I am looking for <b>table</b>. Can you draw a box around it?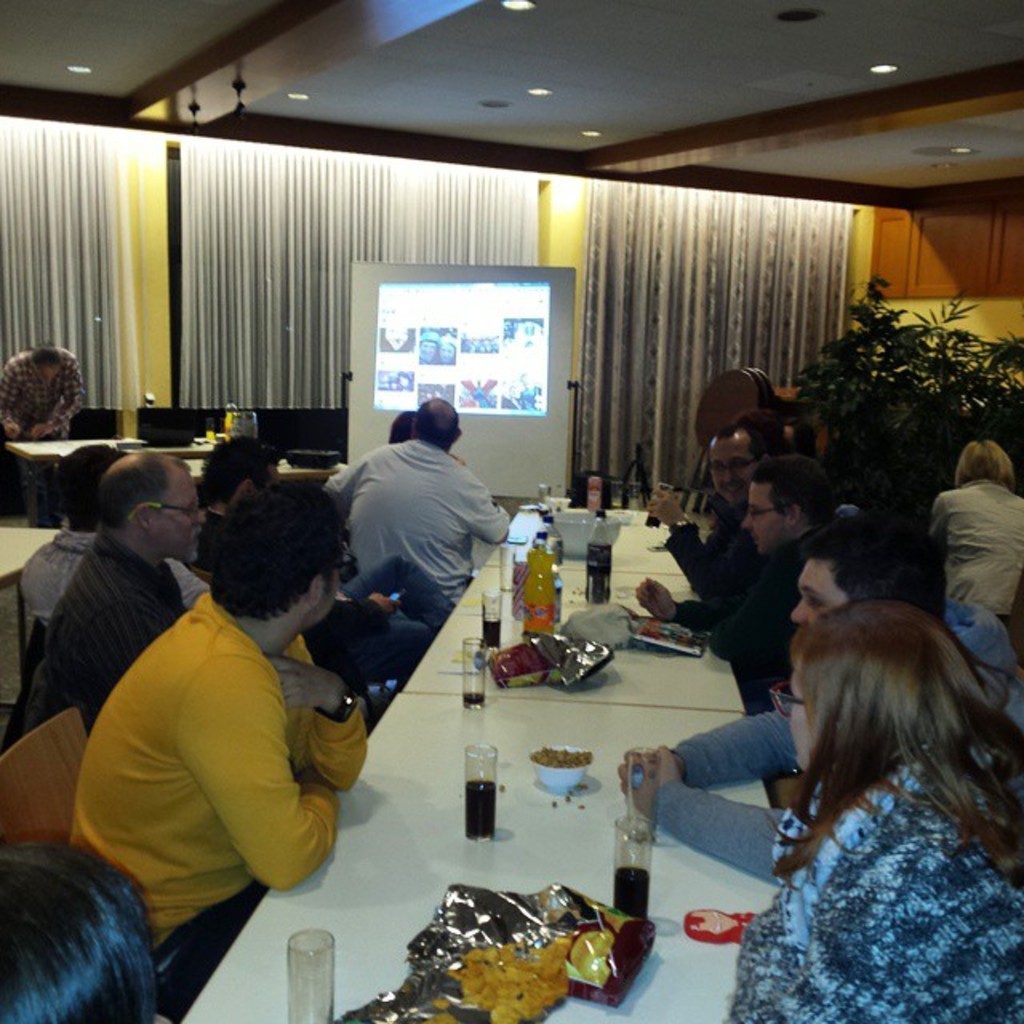
Sure, the bounding box is region(5, 435, 218, 526).
